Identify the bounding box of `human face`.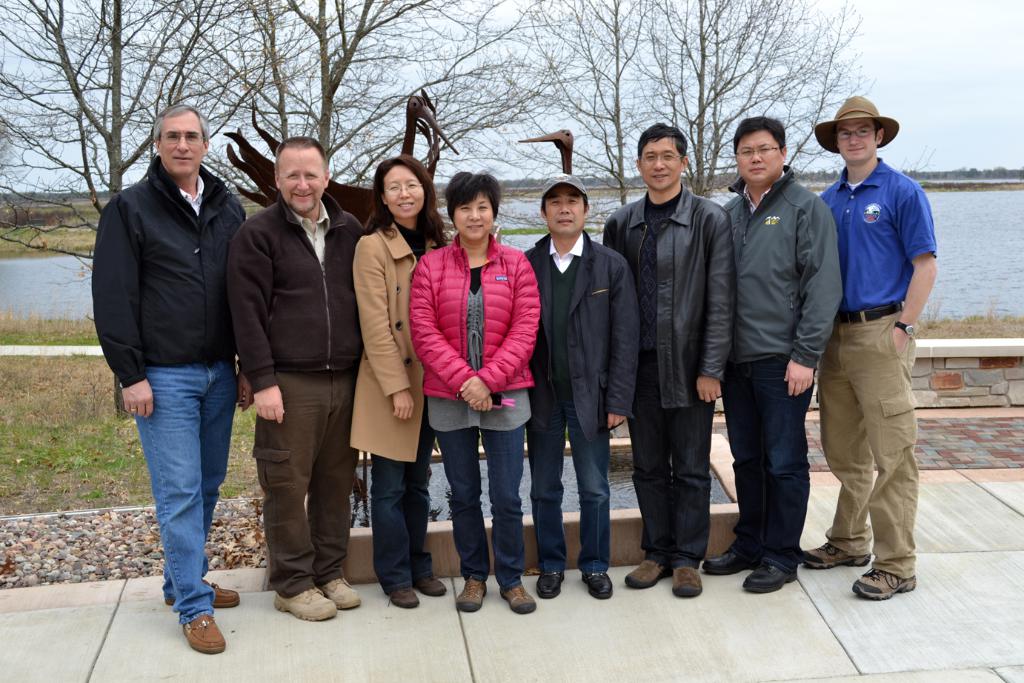
x1=381 y1=165 x2=427 y2=216.
